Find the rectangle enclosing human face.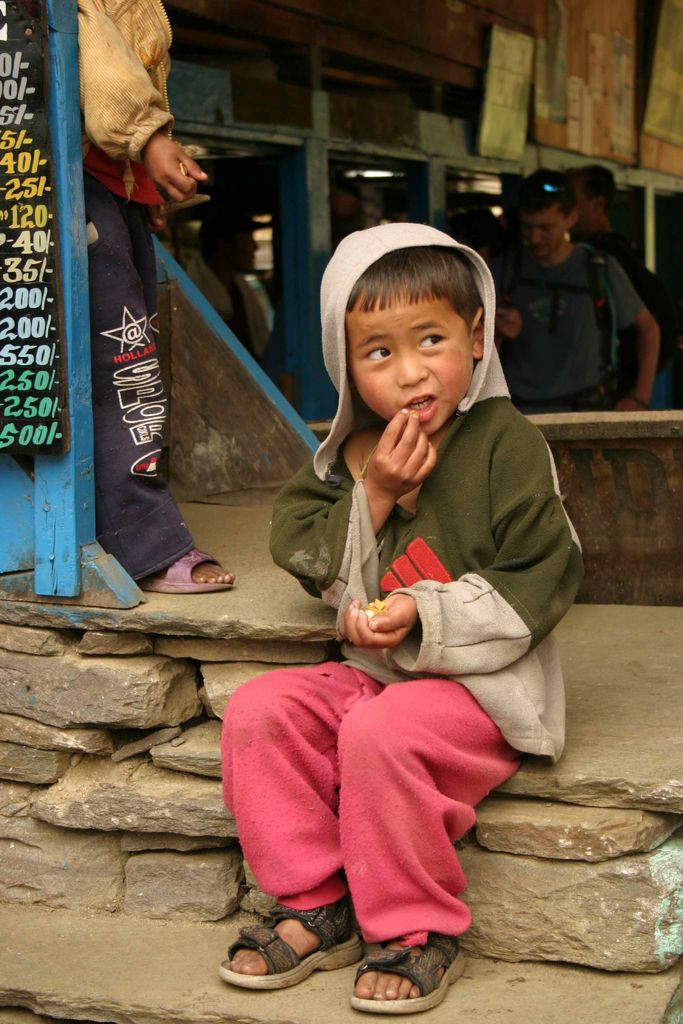
(x1=352, y1=292, x2=478, y2=442).
